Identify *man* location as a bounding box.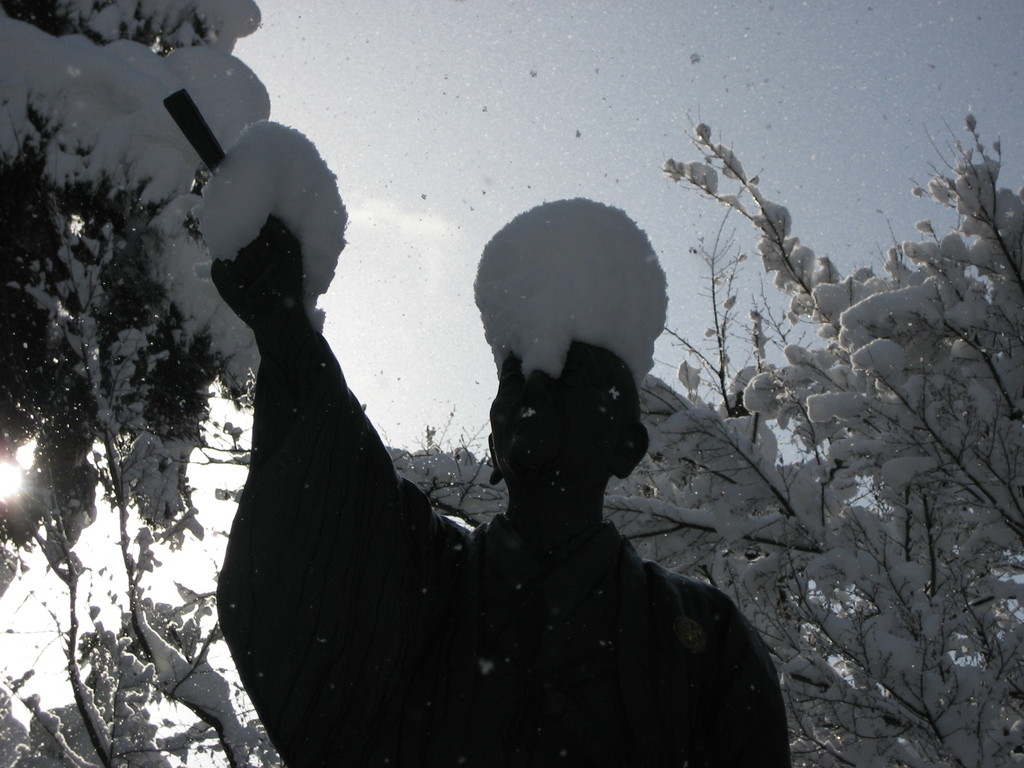
234 187 727 738.
